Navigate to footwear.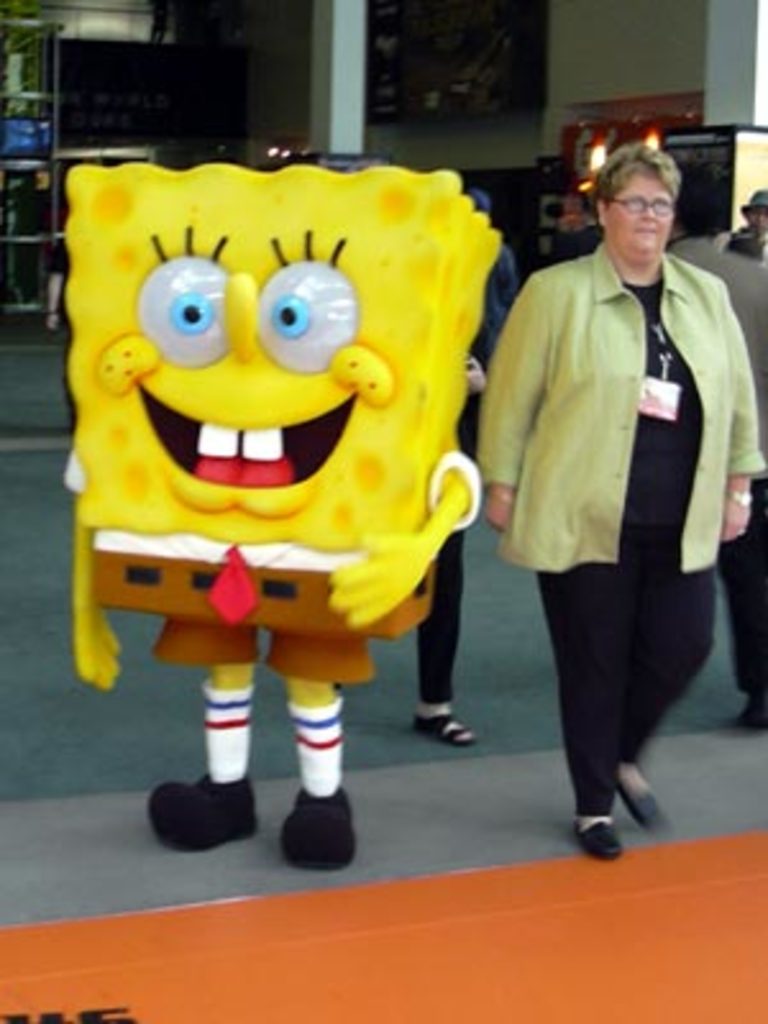
Navigation target: [617,778,666,832].
